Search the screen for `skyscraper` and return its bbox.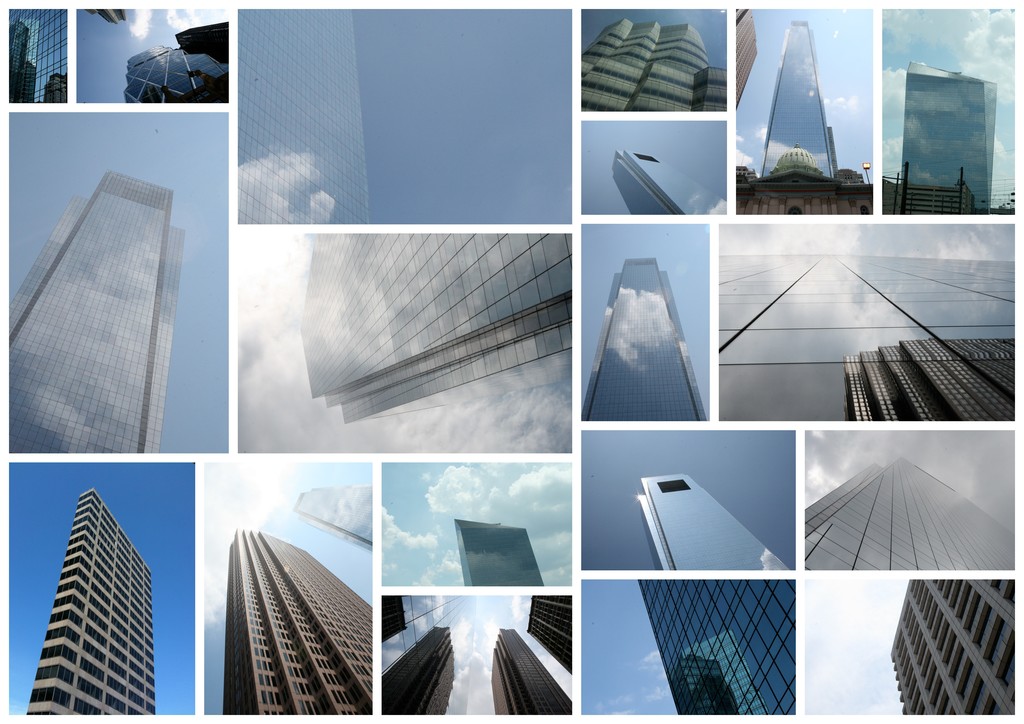
Found: 624,574,792,710.
